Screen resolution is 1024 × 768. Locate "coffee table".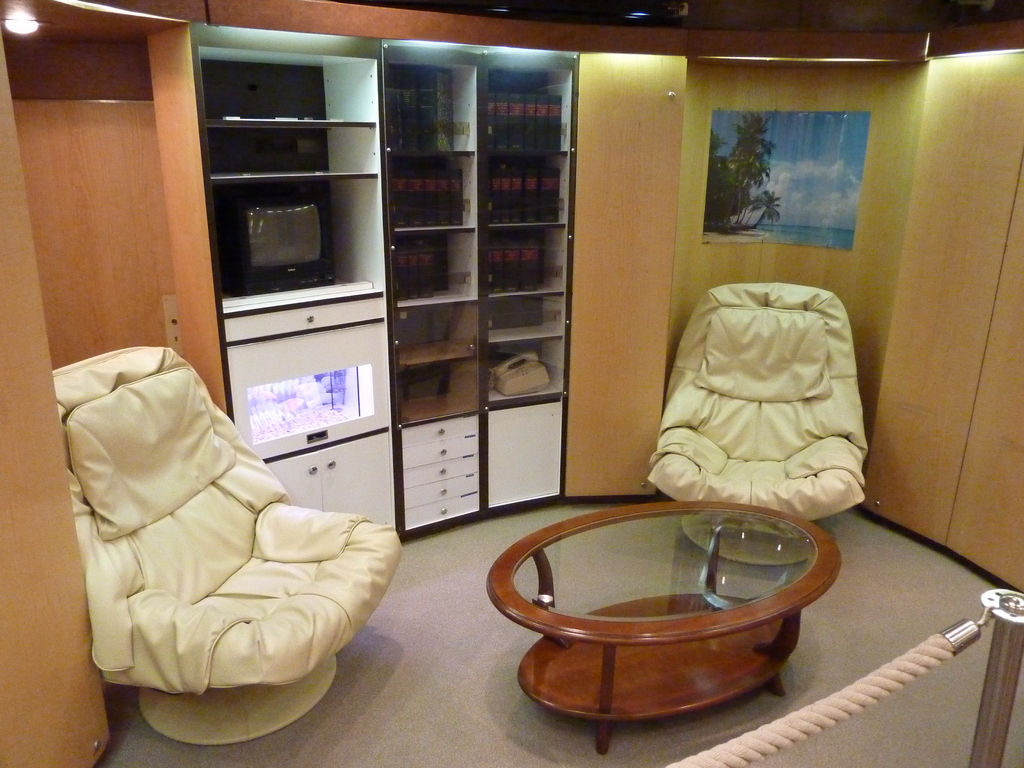
(488, 502, 838, 751).
